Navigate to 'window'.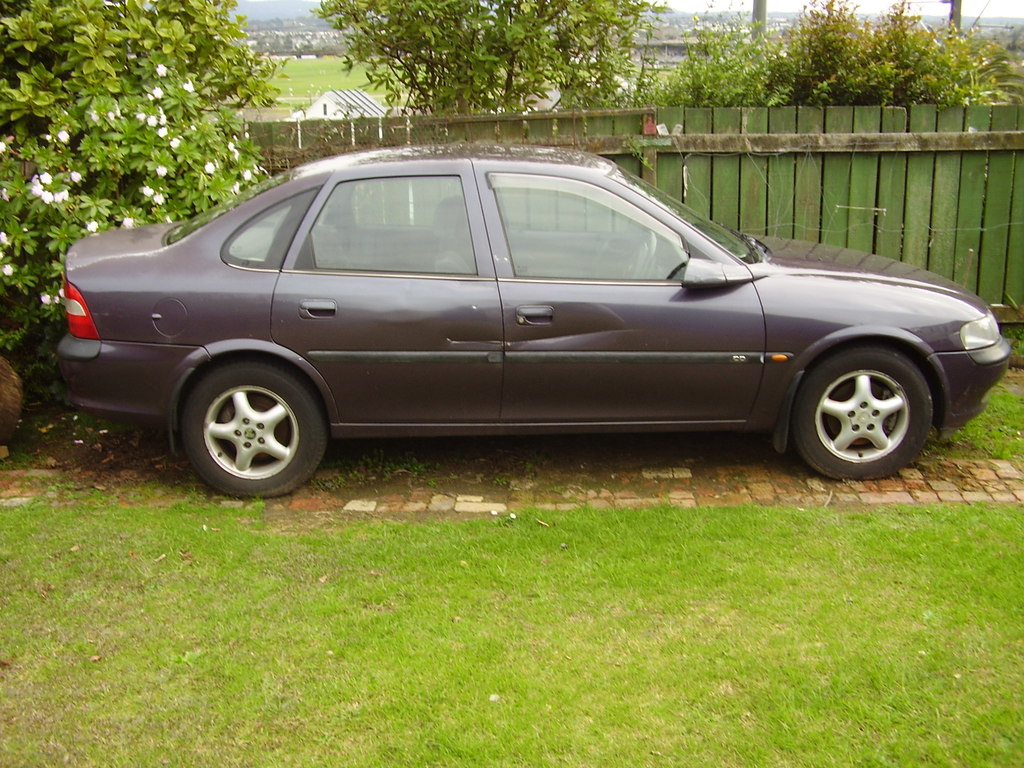
Navigation target: bbox=(291, 172, 477, 275).
